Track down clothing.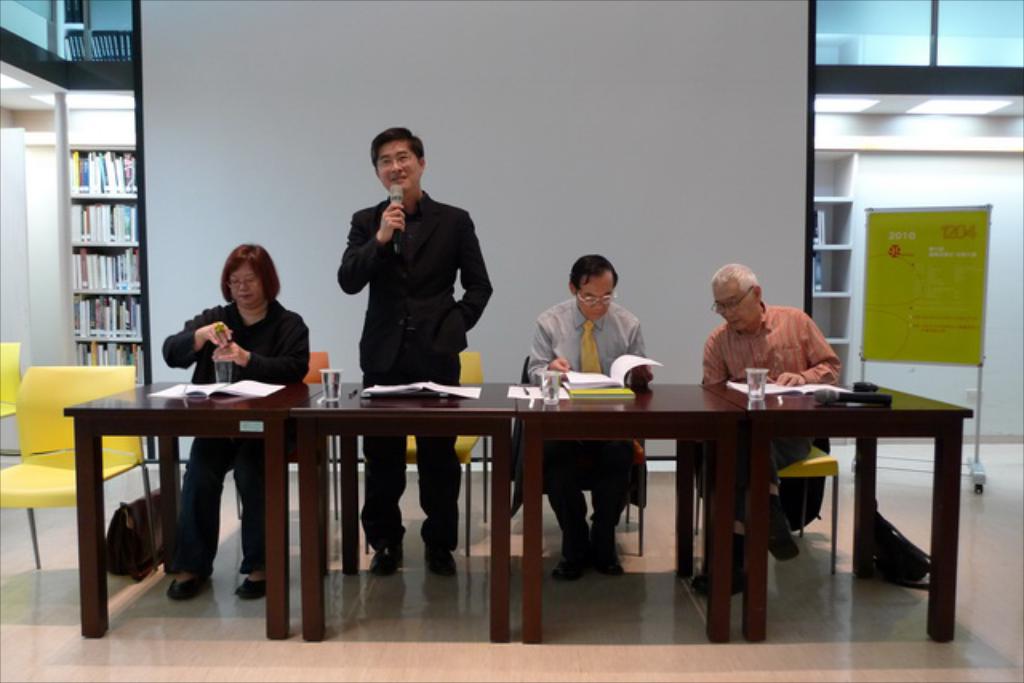
Tracked to [x1=706, y1=299, x2=838, y2=523].
